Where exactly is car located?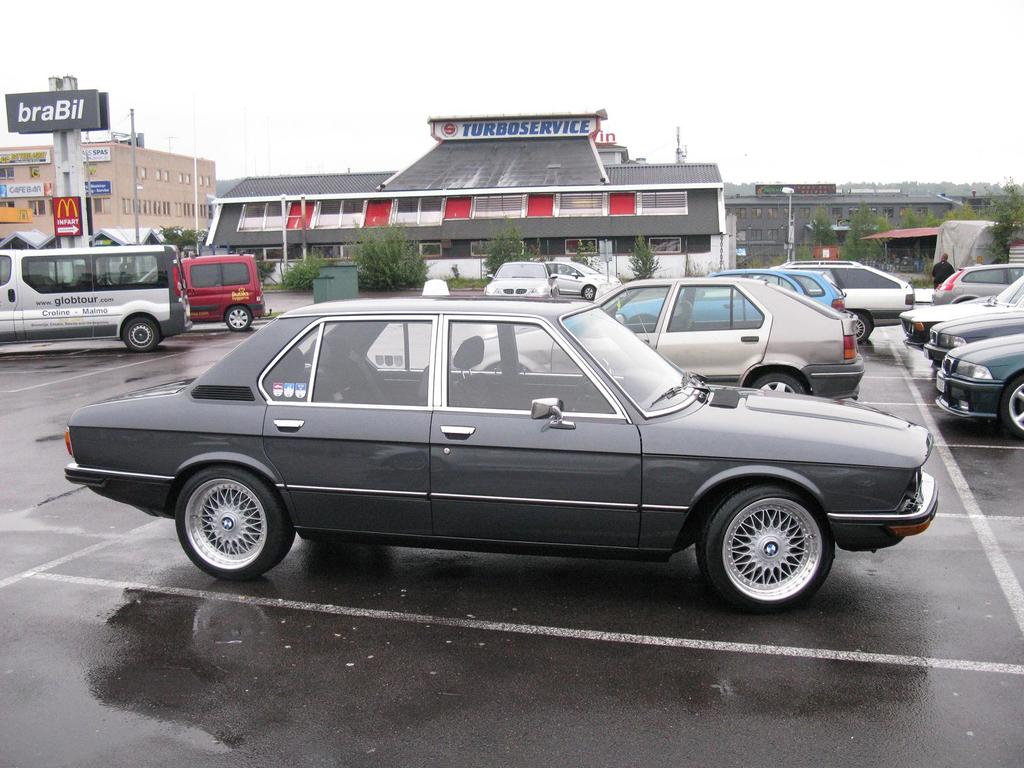
Its bounding box is 936/268/1023/303.
